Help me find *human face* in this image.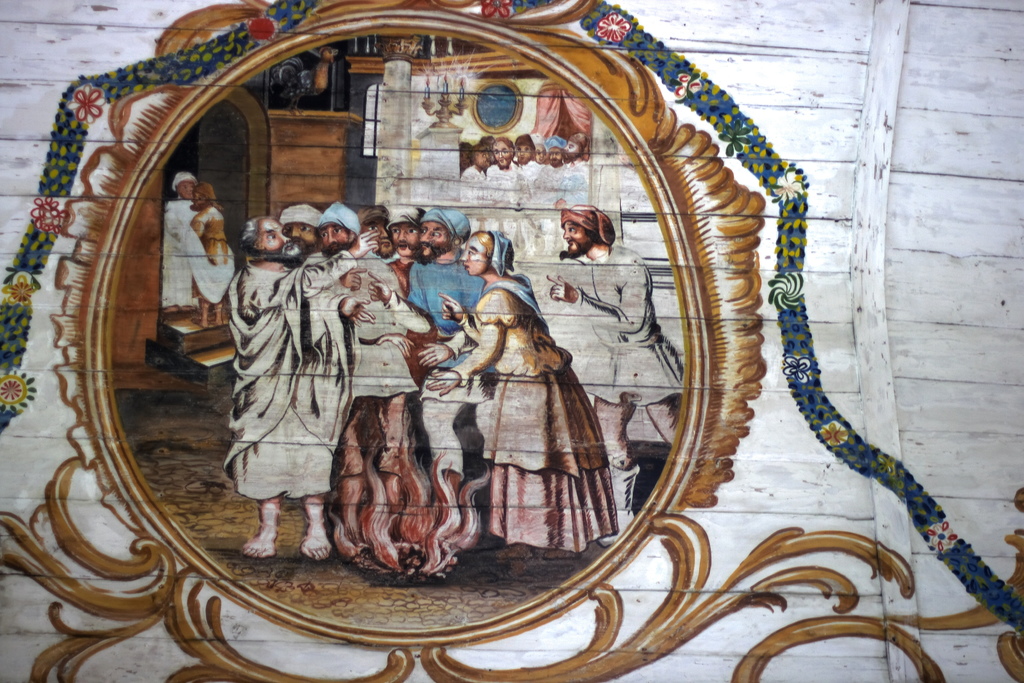
Found it: [x1=478, y1=150, x2=484, y2=165].
